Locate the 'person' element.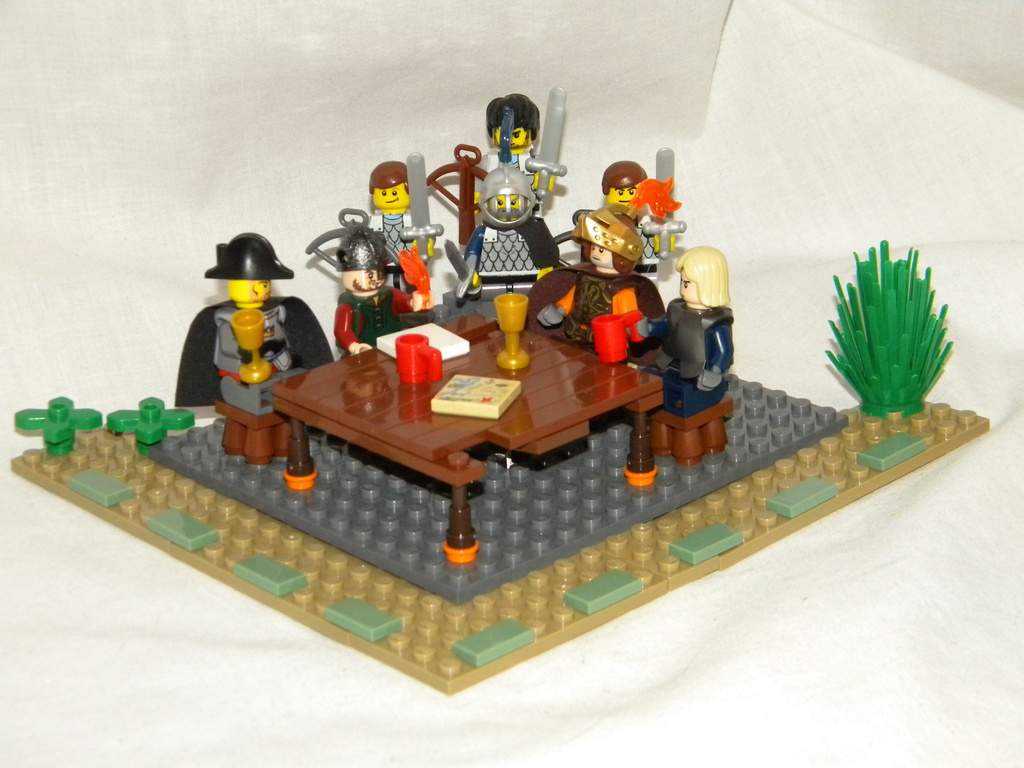
Element bbox: 476,170,552,310.
